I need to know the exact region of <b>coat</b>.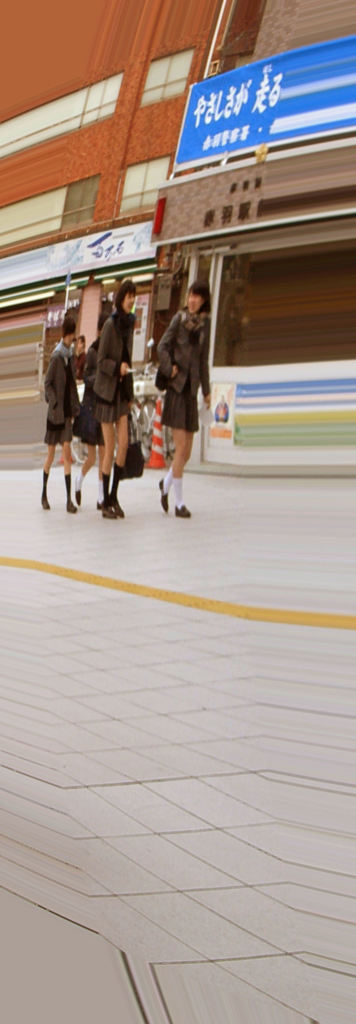
Region: <box>92,309,135,405</box>.
